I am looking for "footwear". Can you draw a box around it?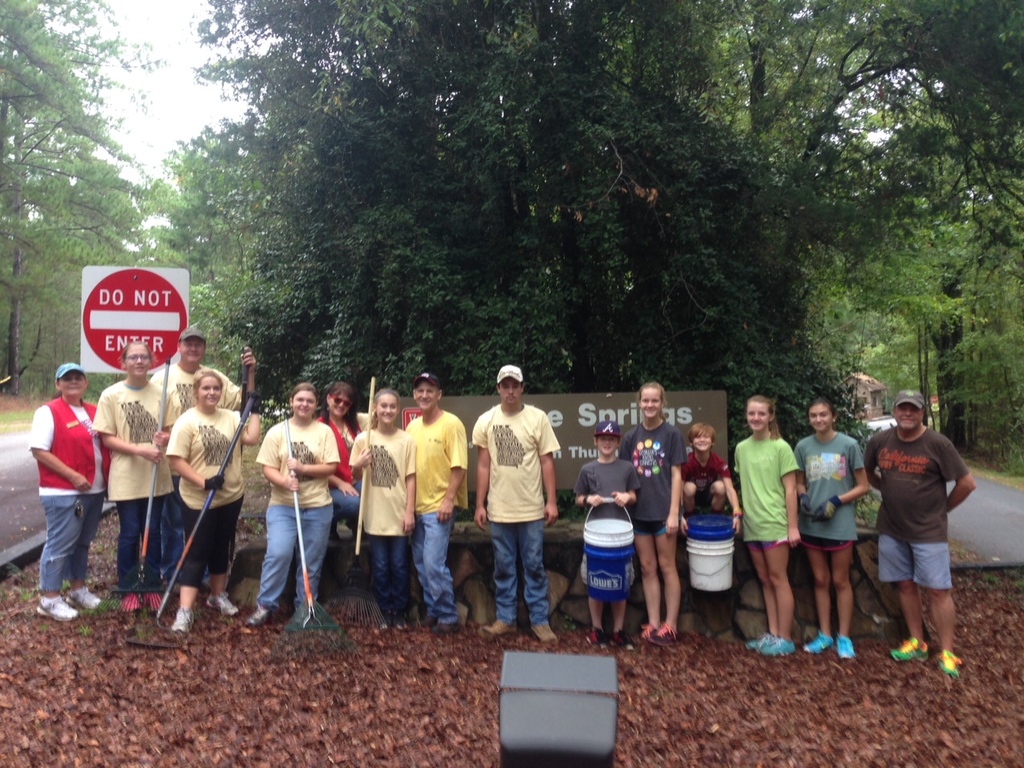
Sure, the bounding box is l=120, t=586, r=144, b=614.
